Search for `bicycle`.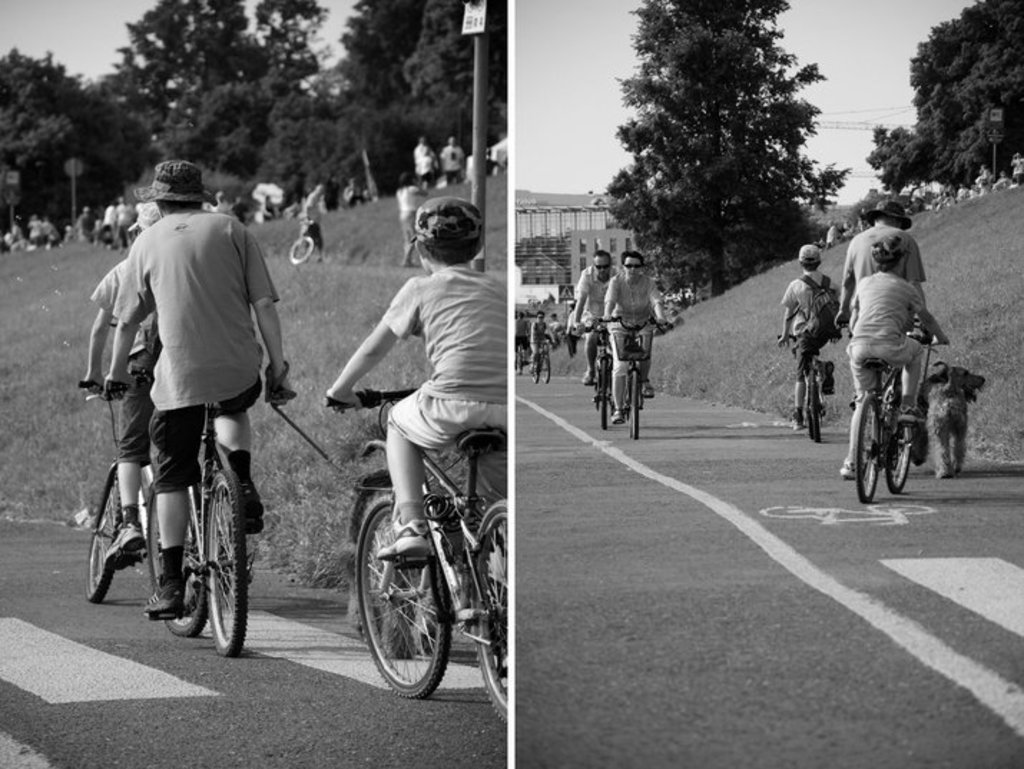
Found at x1=514, y1=341, x2=518, y2=372.
